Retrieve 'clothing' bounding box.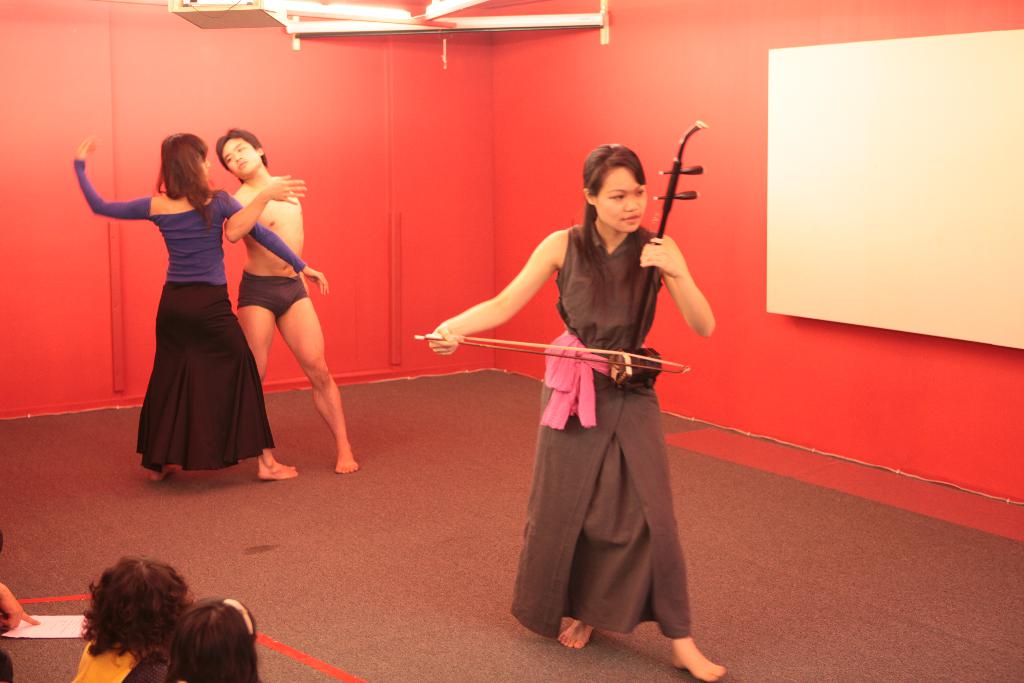
Bounding box: BBox(234, 267, 308, 318).
